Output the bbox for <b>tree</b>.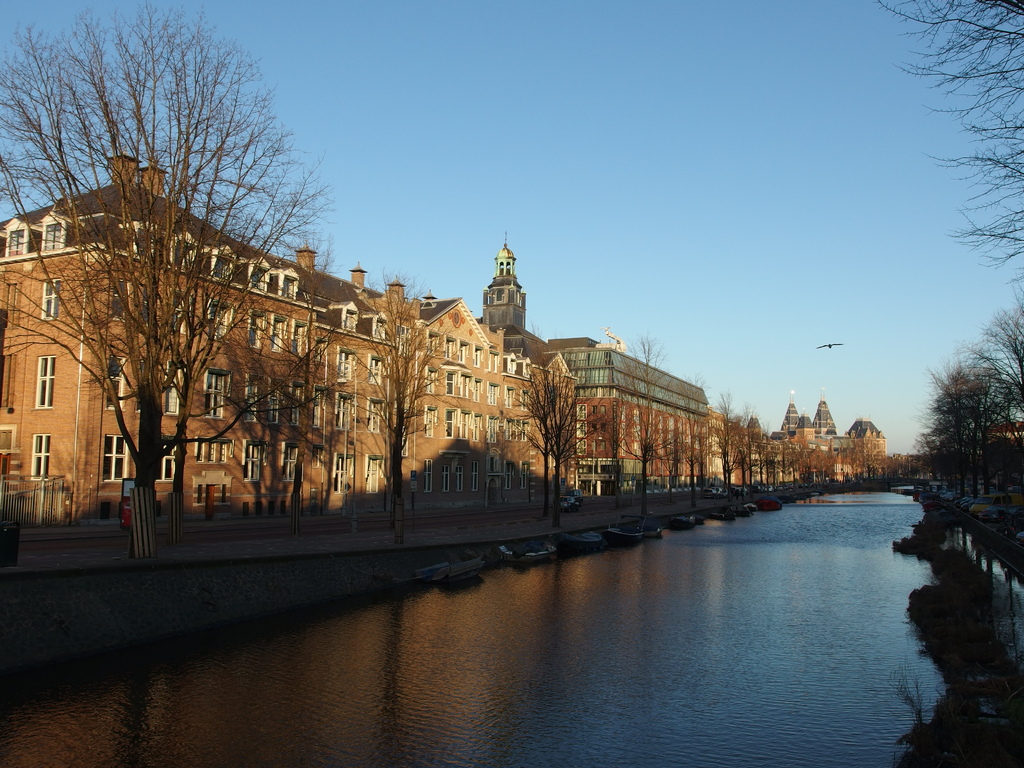
{"x1": 866, "y1": 0, "x2": 1023, "y2": 273}.
